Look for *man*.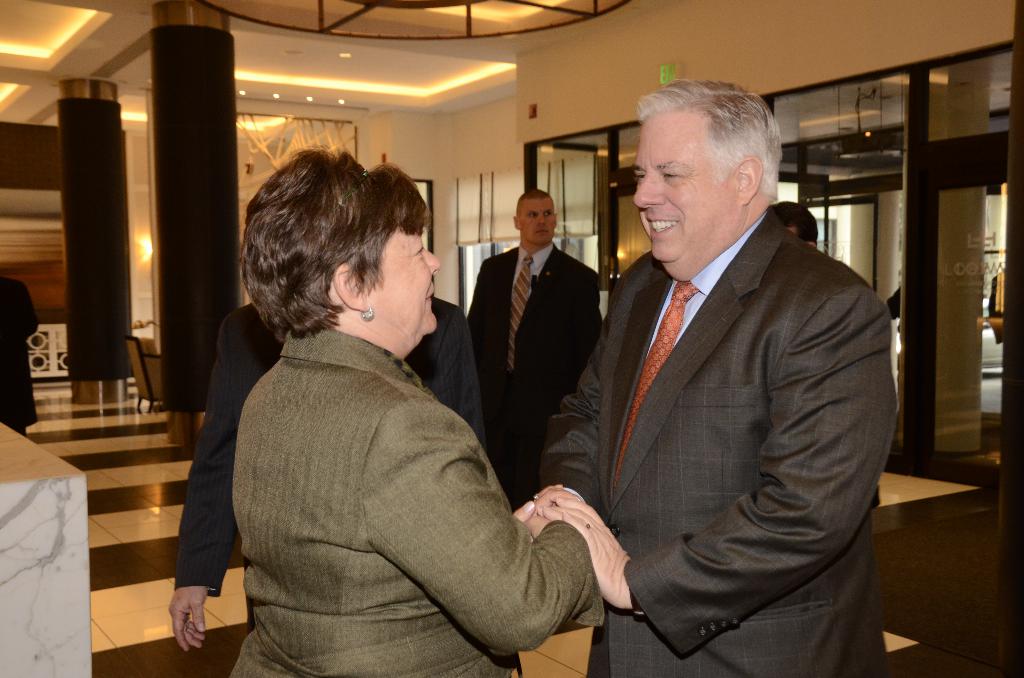
Found: crop(463, 189, 604, 510).
